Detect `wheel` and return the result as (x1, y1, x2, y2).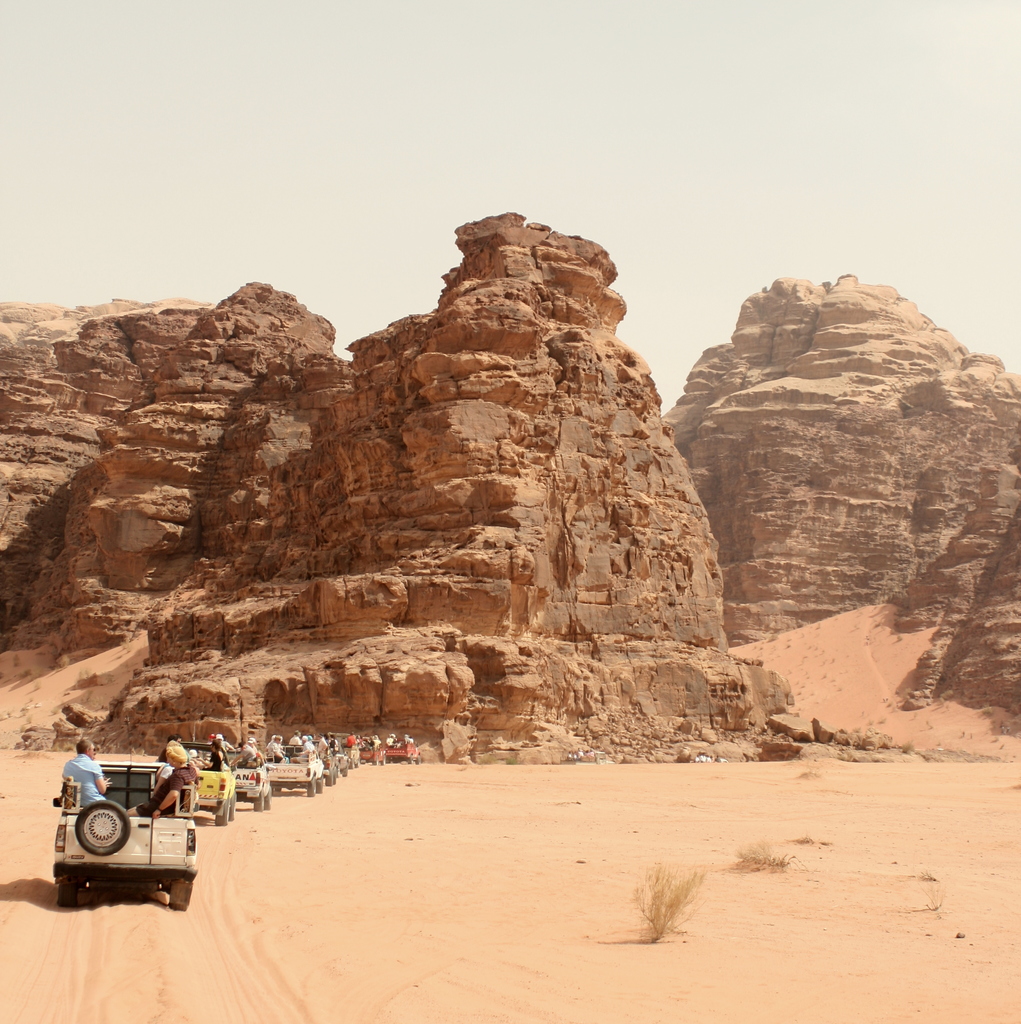
(228, 798, 234, 817).
